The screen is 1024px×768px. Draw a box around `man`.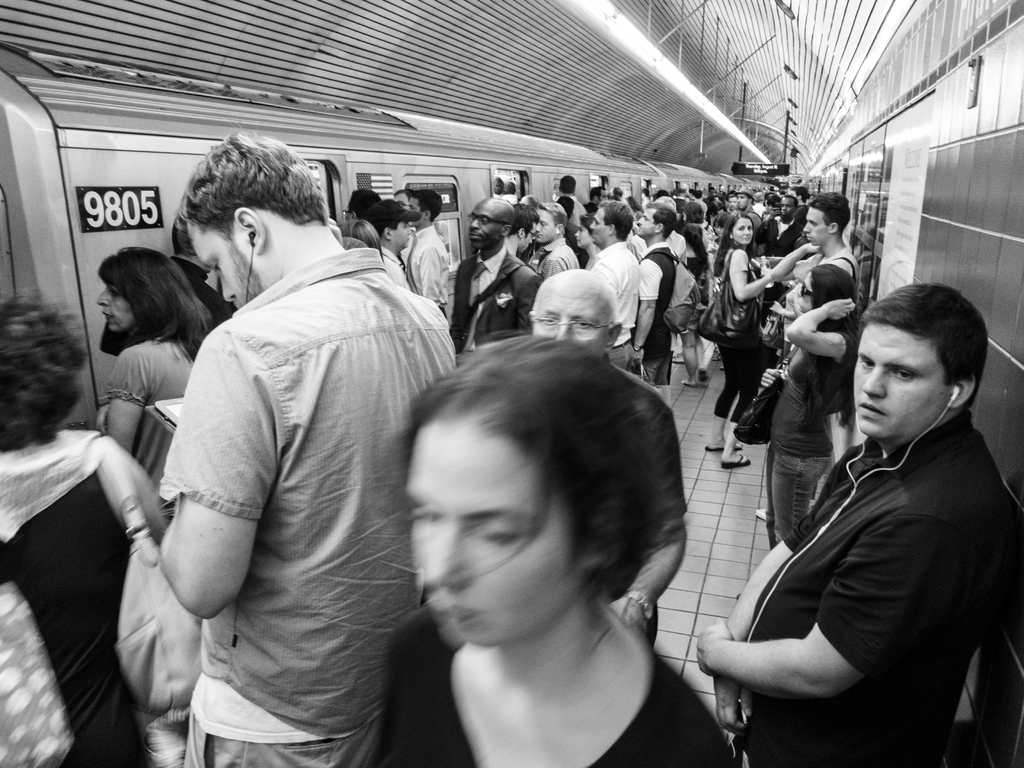
pyautogui.locateOnScreen(634, 198, 677, 381).
